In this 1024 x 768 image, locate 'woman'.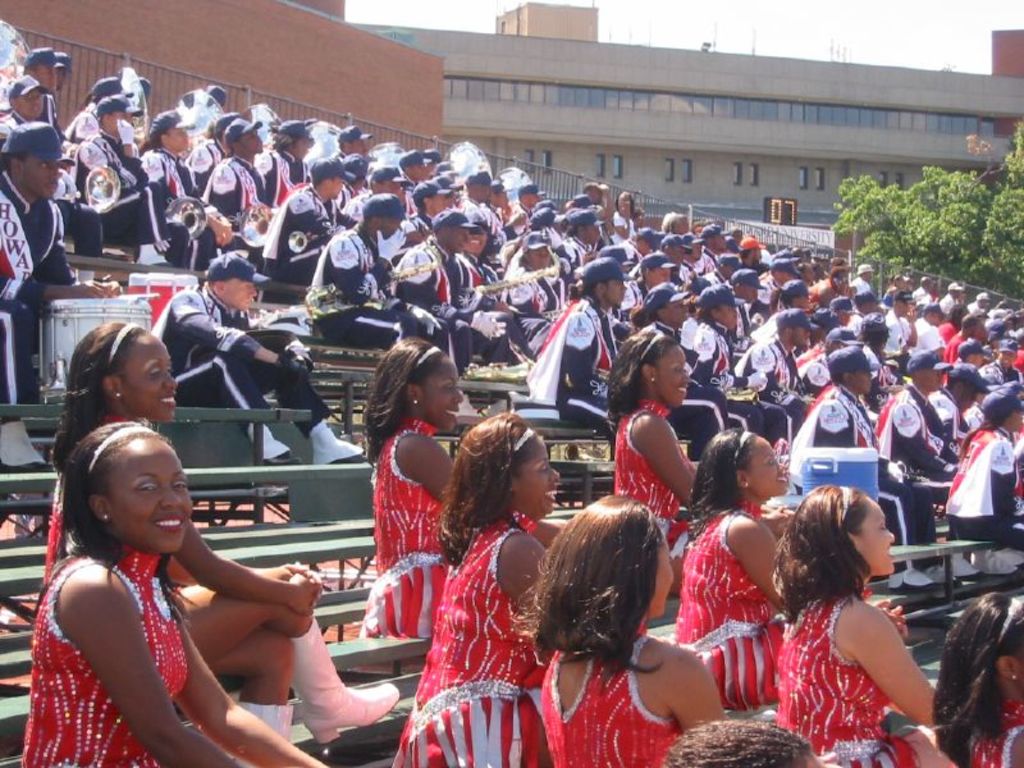
Bounding box: BBox(399, 406, 572, 767).
